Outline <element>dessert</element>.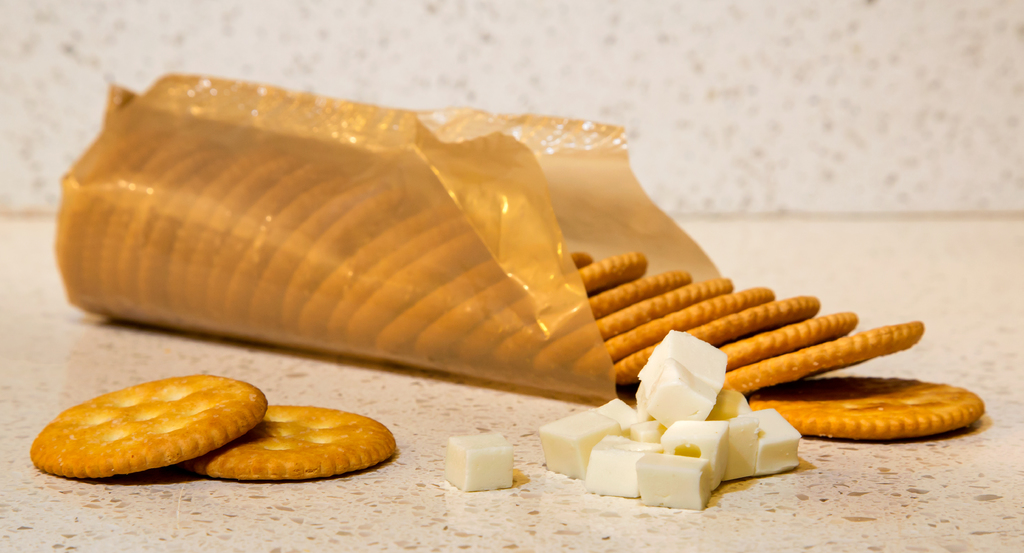
Outline: box=[29, 372, 283, 478].
